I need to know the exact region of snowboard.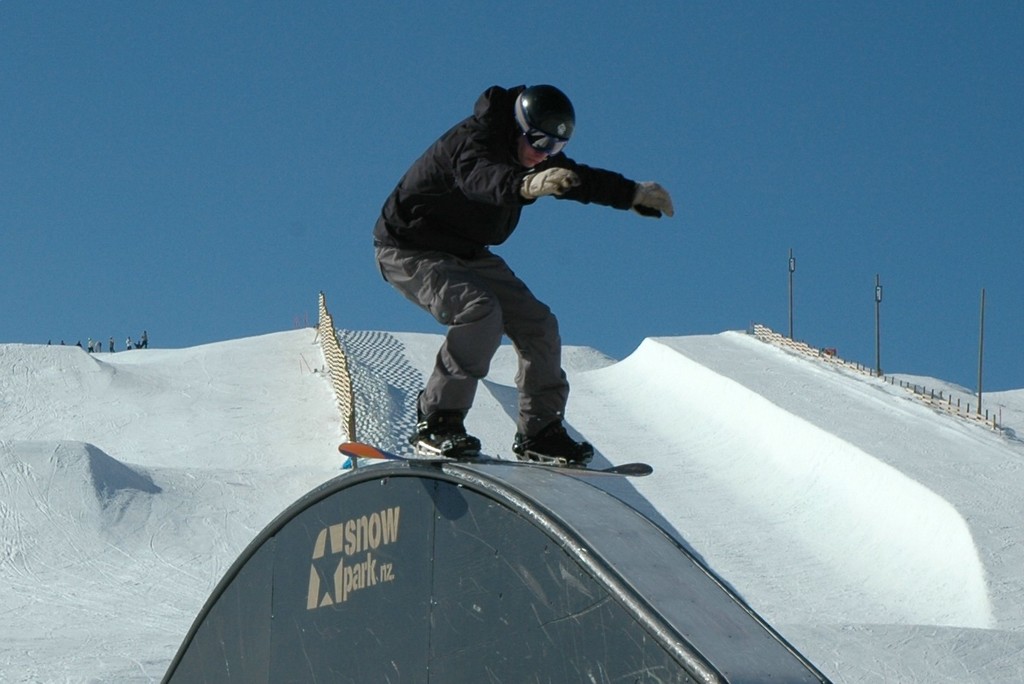
Region: (337, 441, 652, 476).
